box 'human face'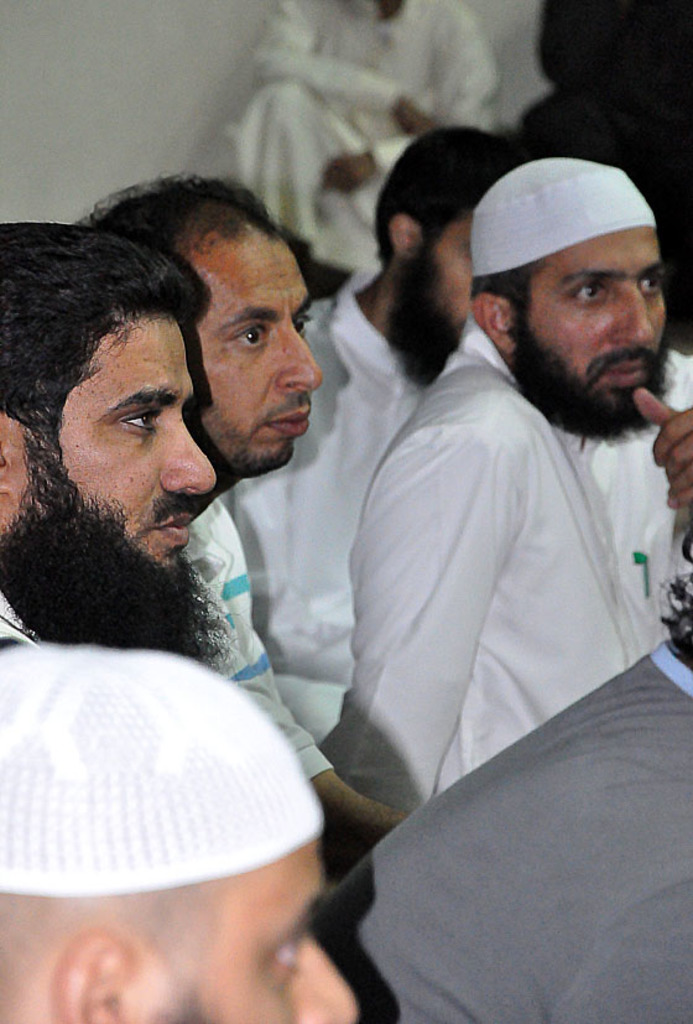
{"left": 517, "top": 224, "right": 669, "bottom": 416}
